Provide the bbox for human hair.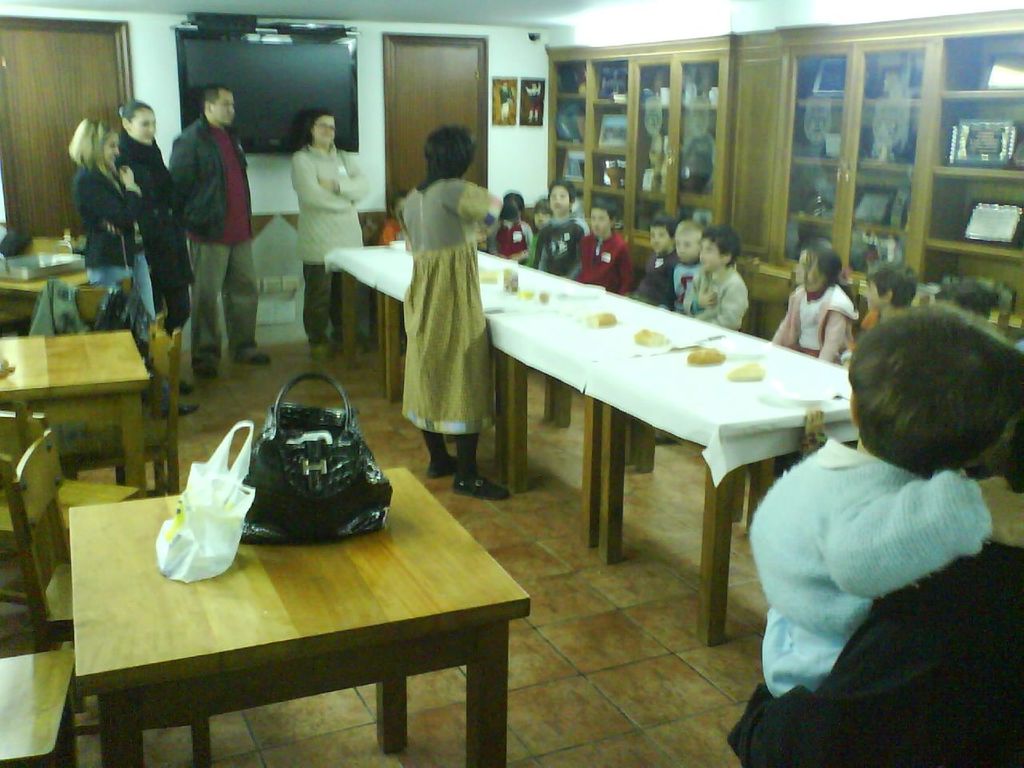
region(674, 216, 703, 236).
